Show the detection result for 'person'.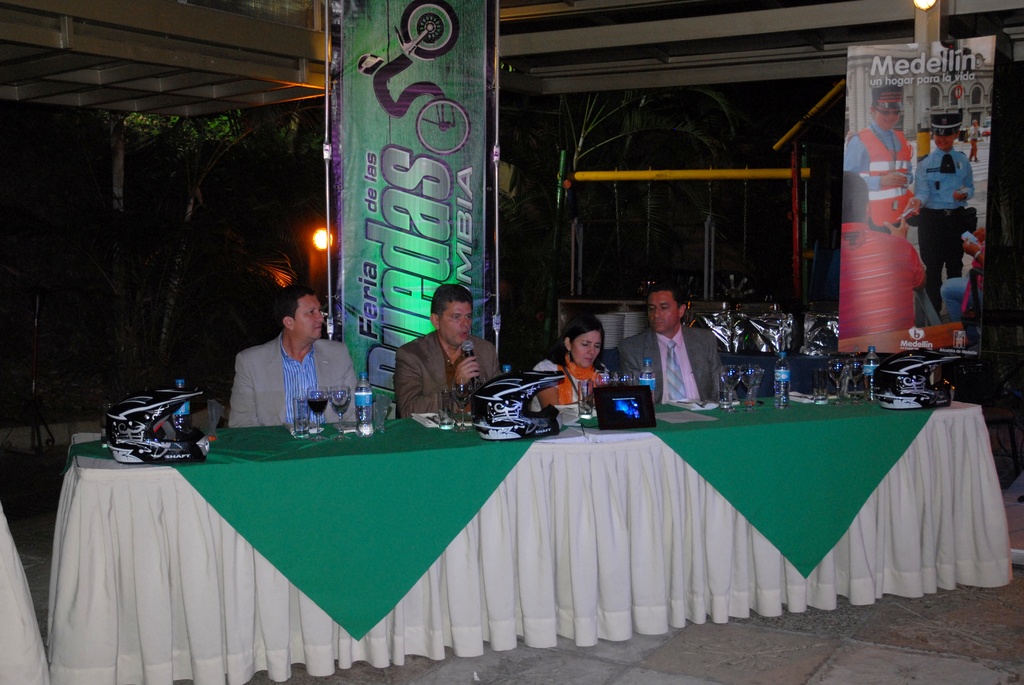
902:109:976:325.
